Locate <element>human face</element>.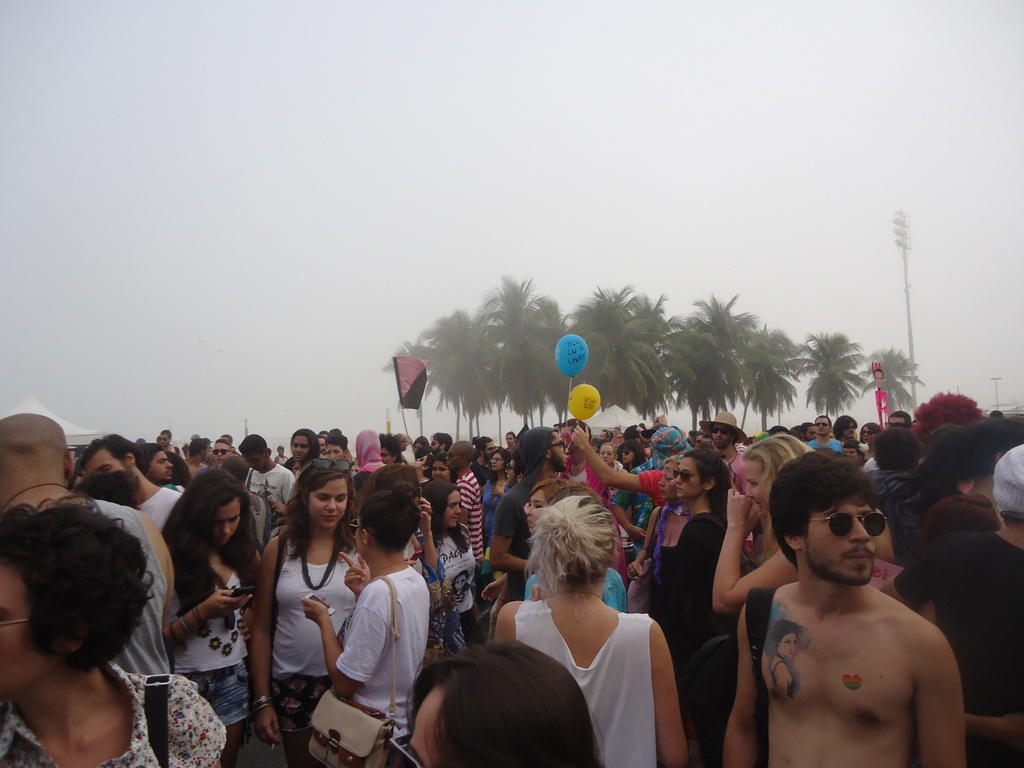
Bounding box: bbox(404, 689, 445, 767).
